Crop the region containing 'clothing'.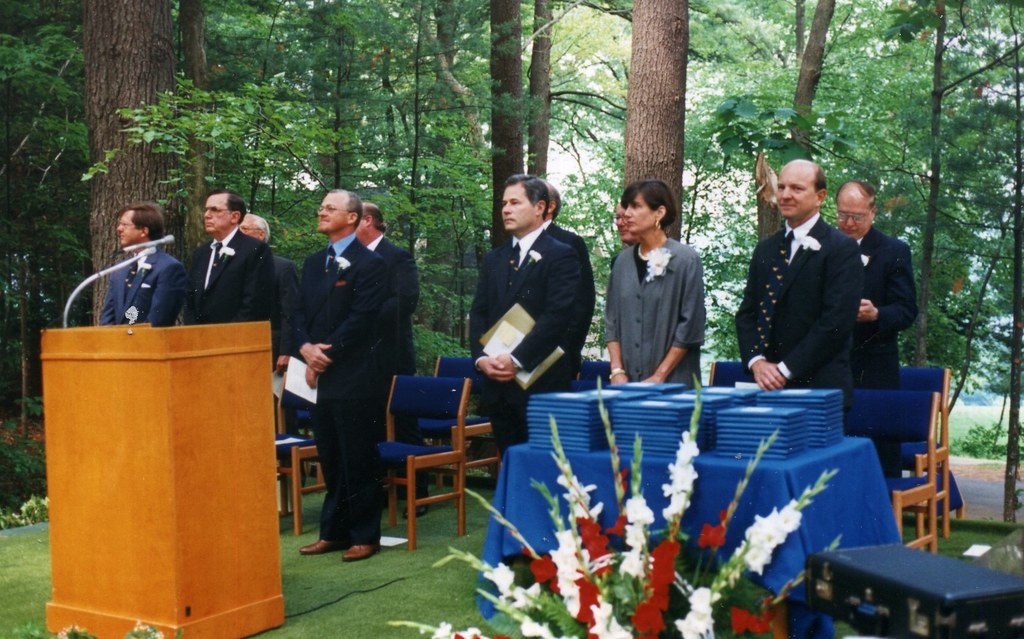
Crop region: bbox=[292, 231, 400, 547].
